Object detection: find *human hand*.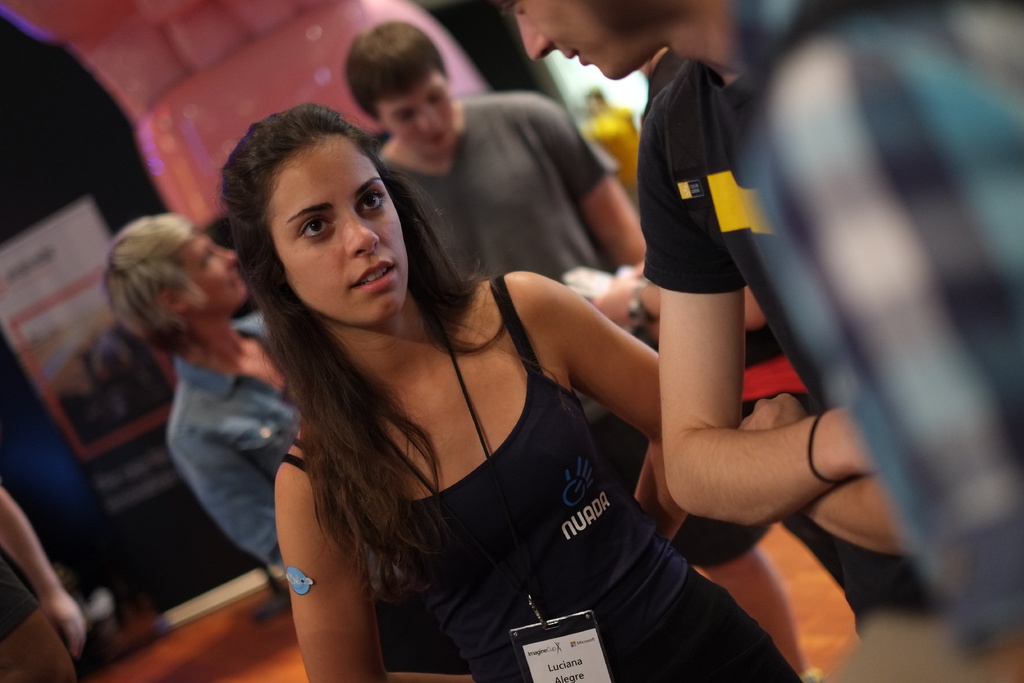
bbox=[39, 587, 92, 659].
